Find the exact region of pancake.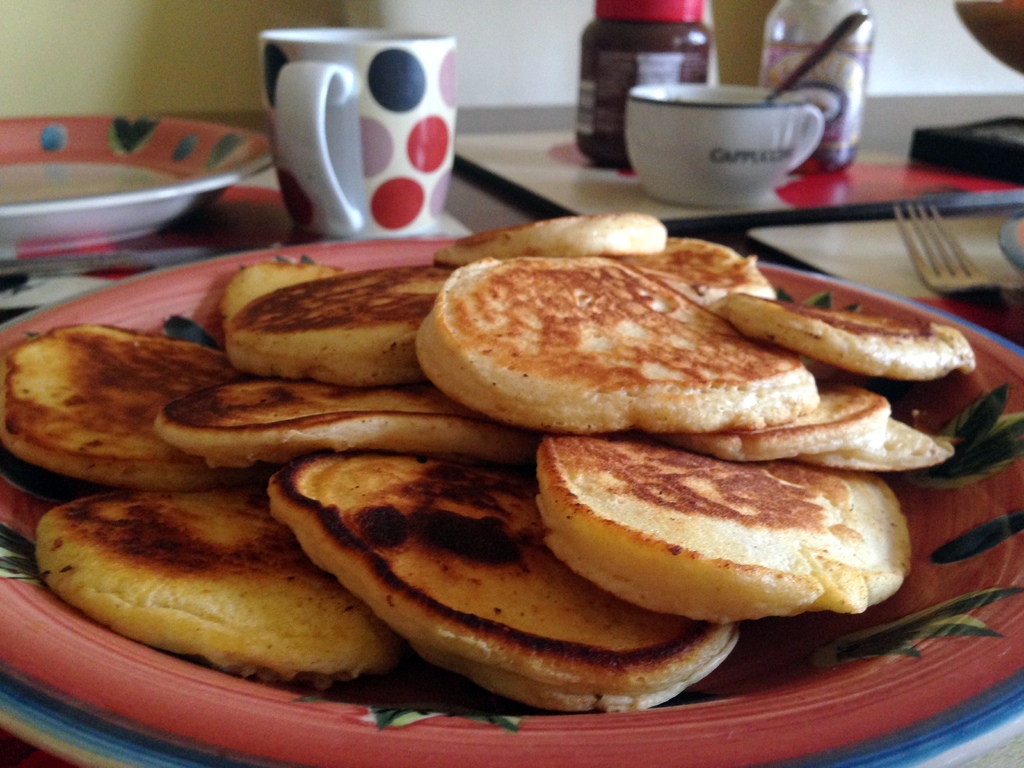
Exact region: locate(539, 435, 916, 631).
